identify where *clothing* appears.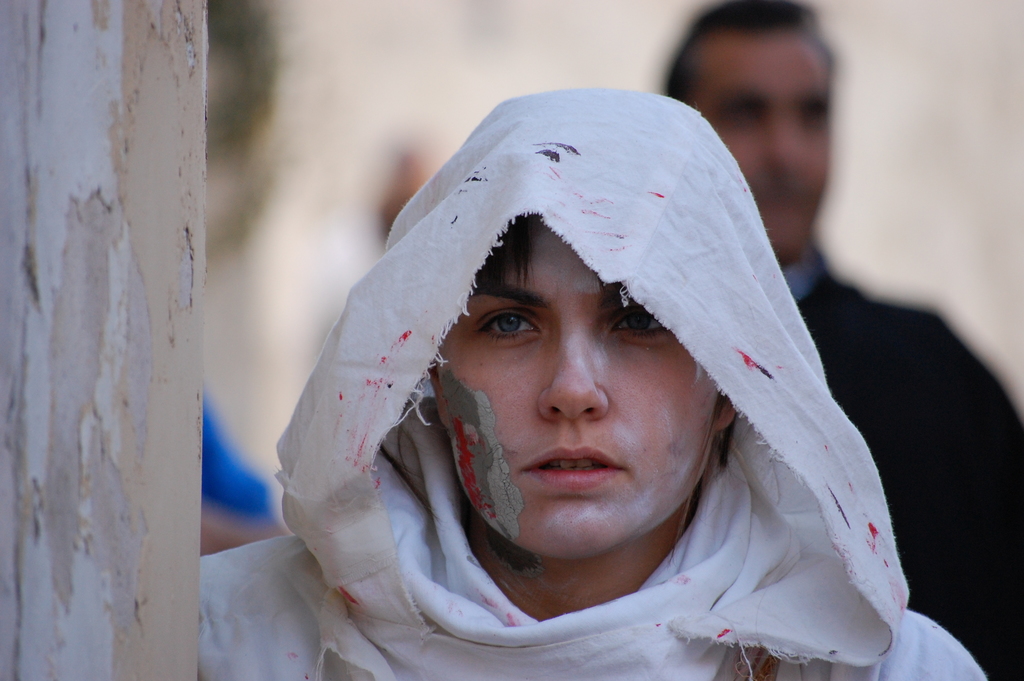
Appears at (left=191, top=84, right=988, bottom=680).
